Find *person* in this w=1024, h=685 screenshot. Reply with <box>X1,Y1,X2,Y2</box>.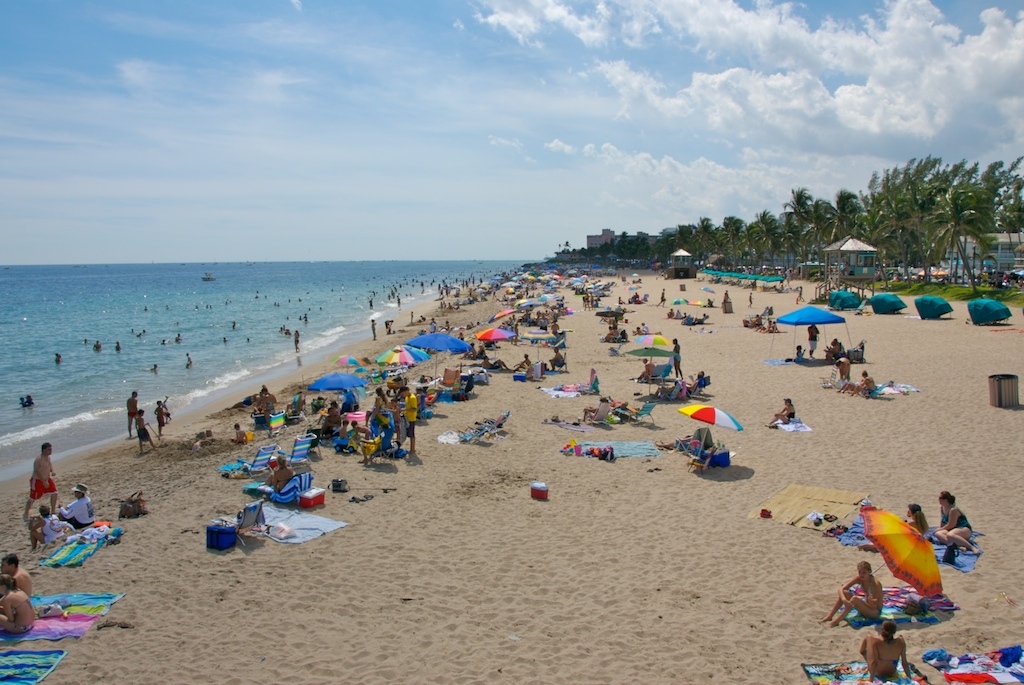
<box>770,397,792,423</box>.
